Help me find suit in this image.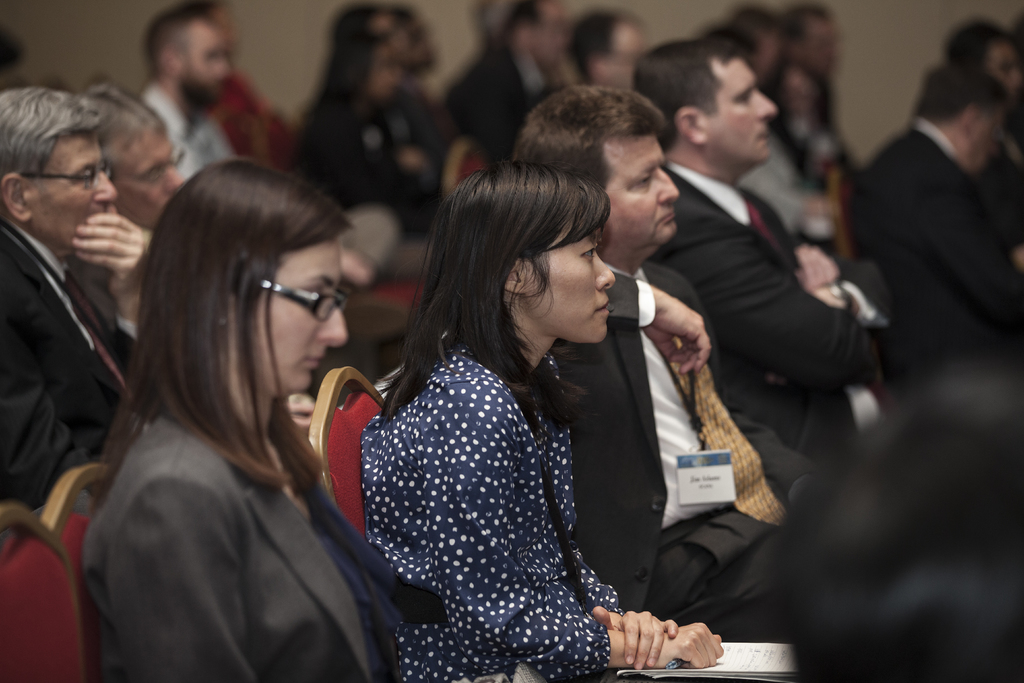
Found it: Rect(843, 117, 1023, 350).
